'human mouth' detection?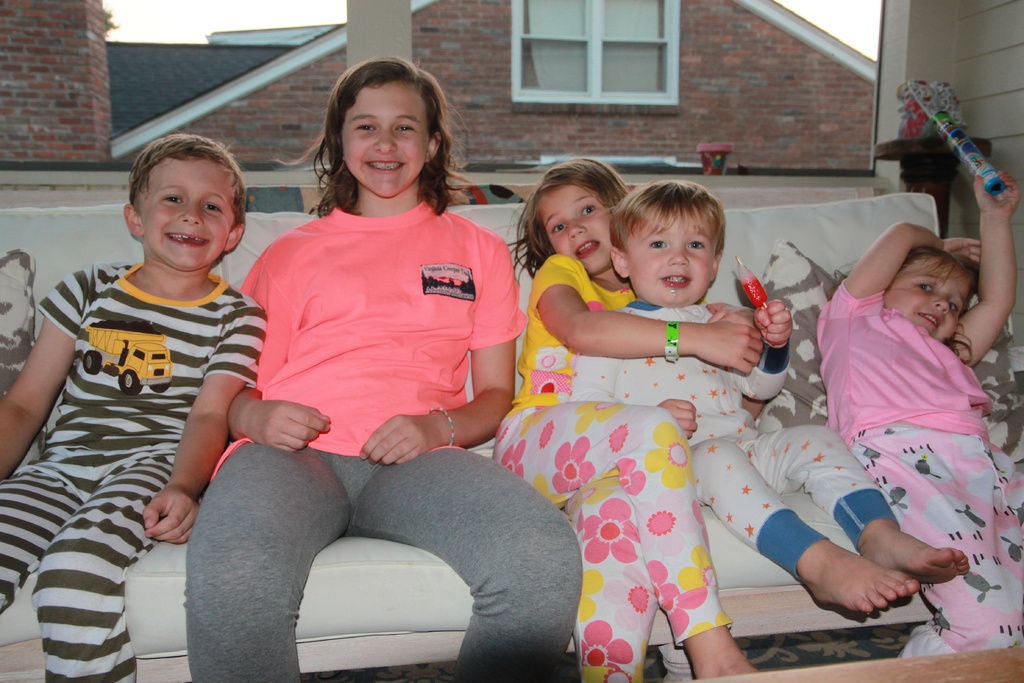
x1=164, y1=226, x2=212, y2=252
